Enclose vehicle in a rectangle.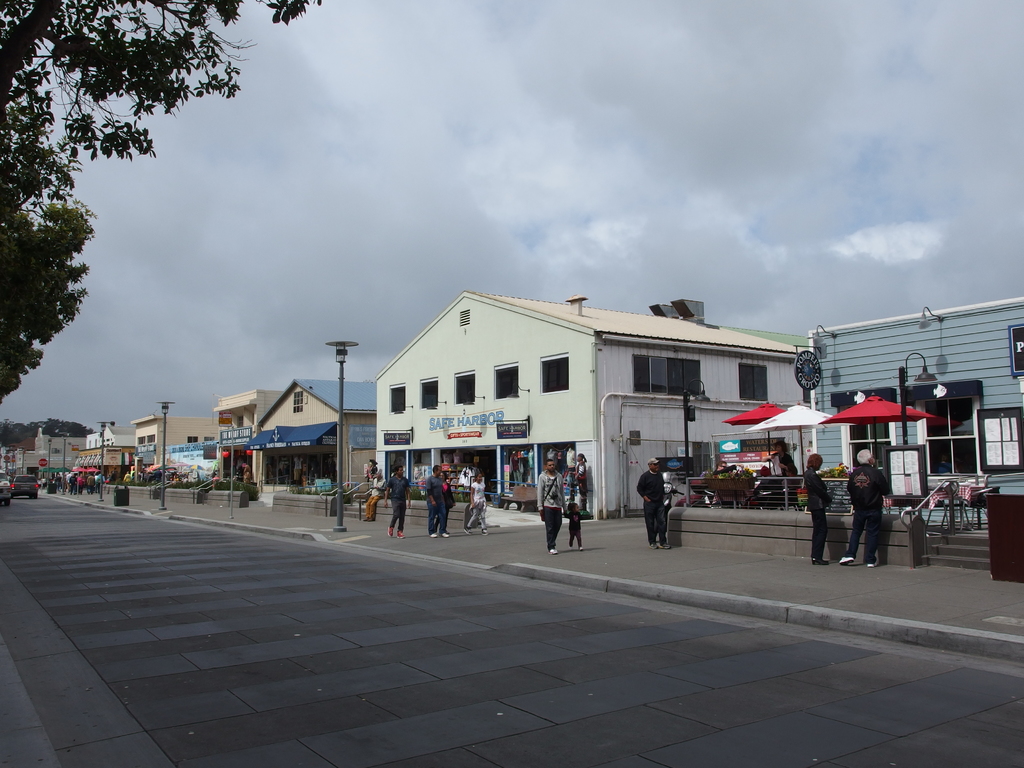
{"x1": 0, "y1": 472, "x2": 10, "y2": 504}.
